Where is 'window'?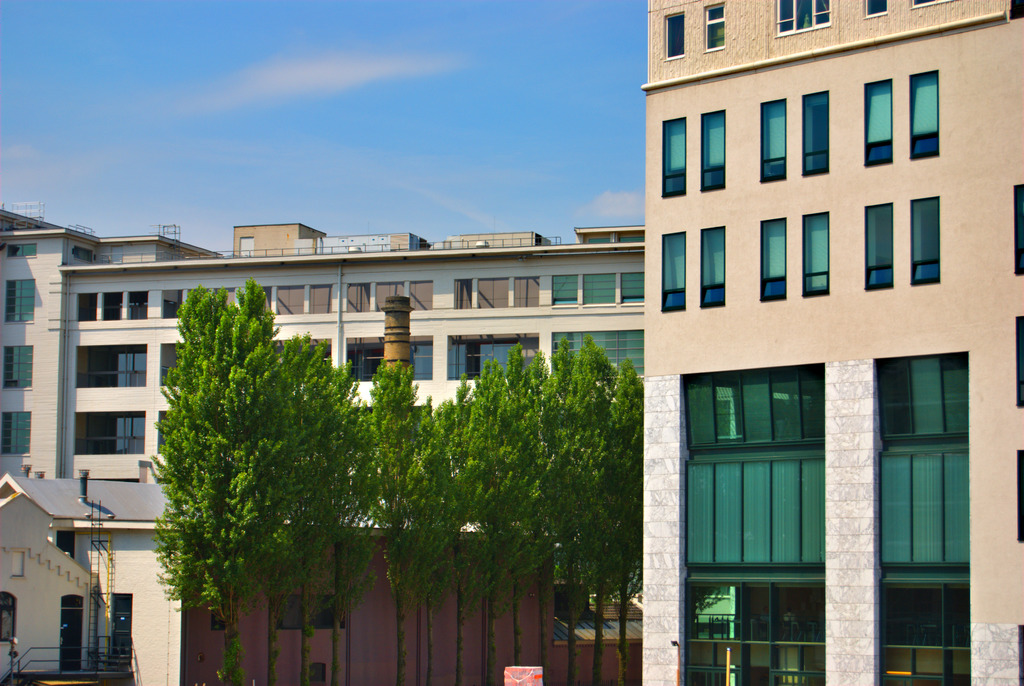
x1=1012 y1=188 x2=1023 y2=276.
